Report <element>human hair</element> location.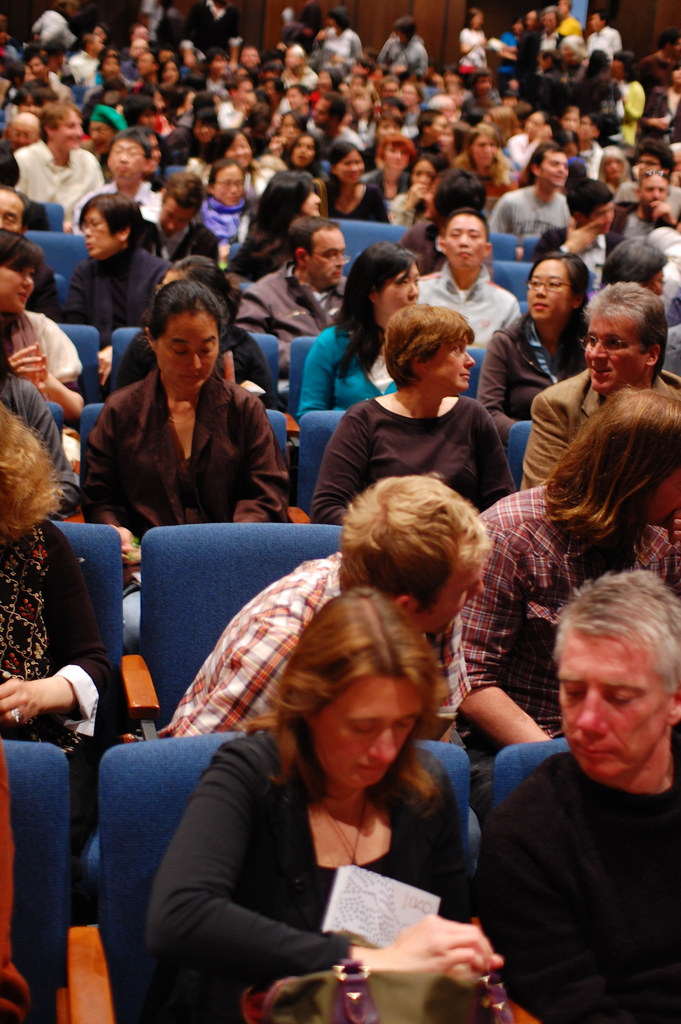
Report: [left=0, top=400, right=64, bottom=540].
